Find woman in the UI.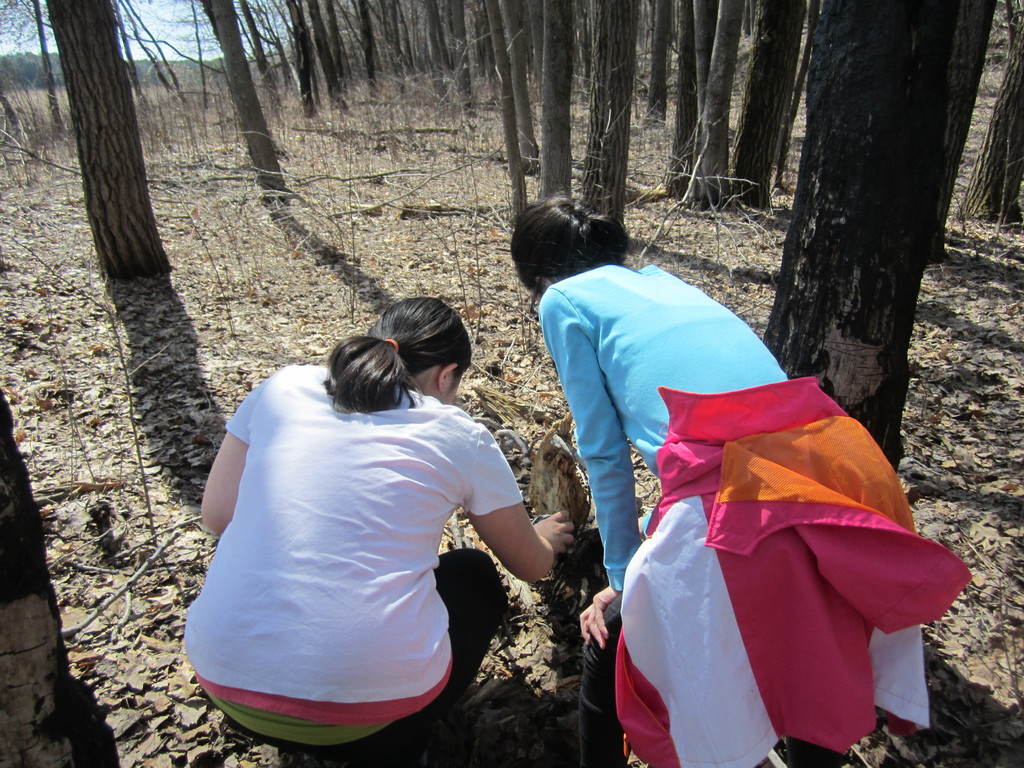
UI element at <region>175, 295, 573, 758</region>.
